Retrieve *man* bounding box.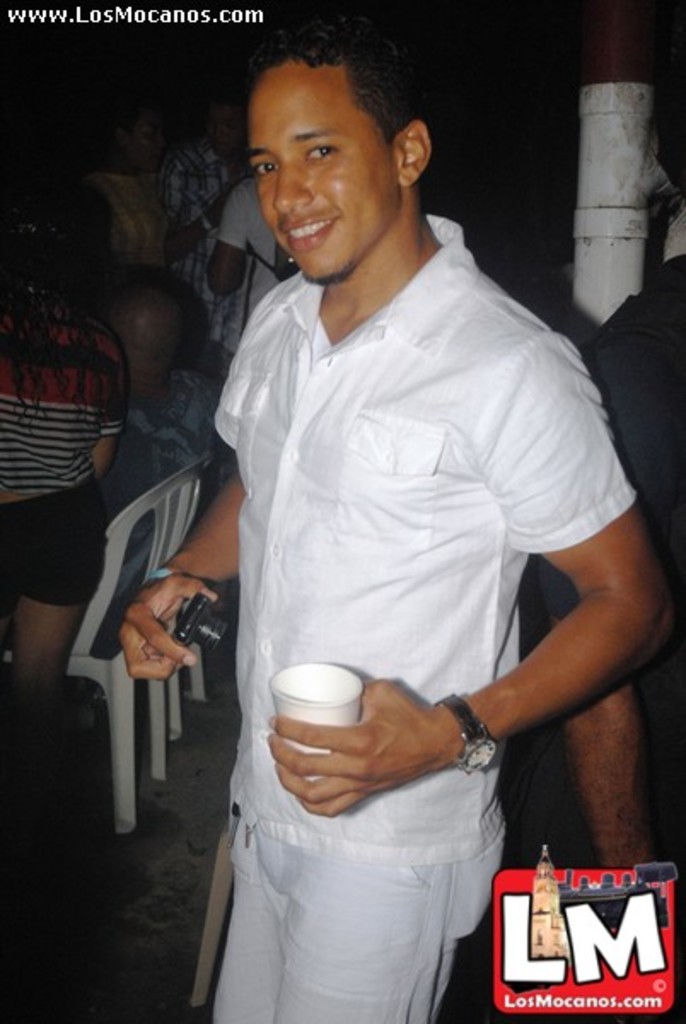
Bounding box: crop(157, 90, 253, 377).
